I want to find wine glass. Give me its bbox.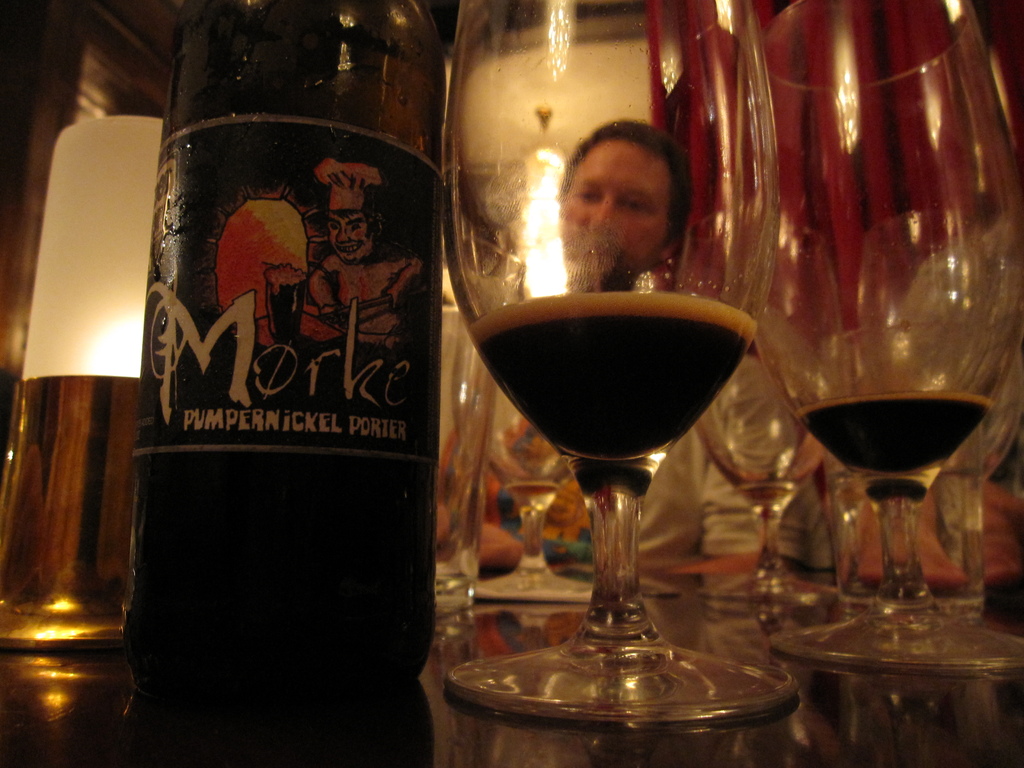
<box>768,0,1023,675</box>.
